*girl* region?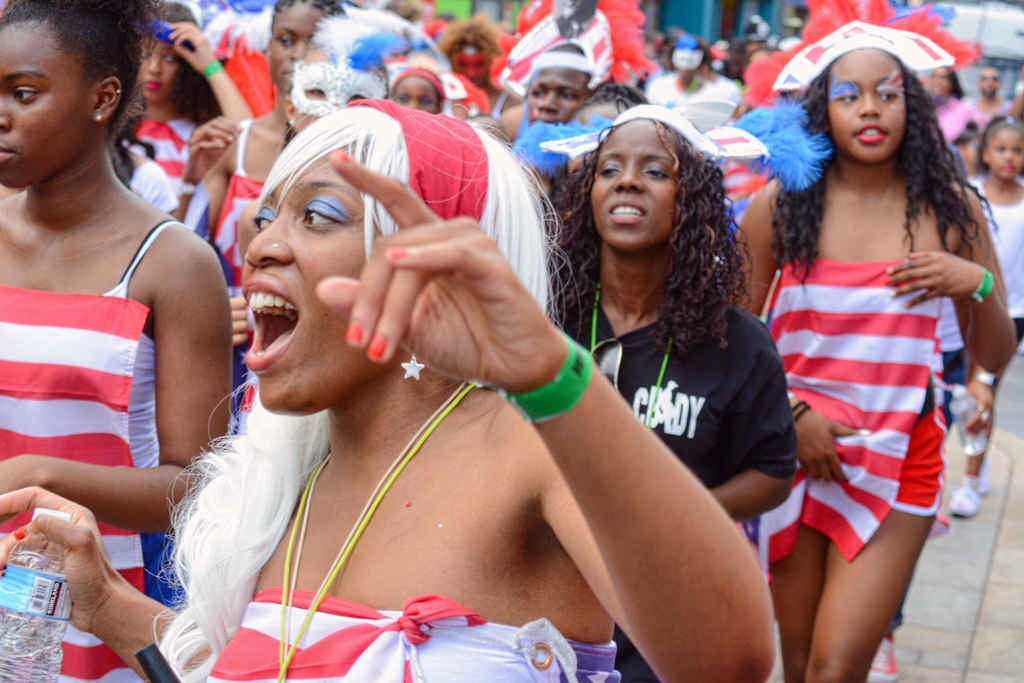
x1=736 y1=21 x2=1018 y2=682
